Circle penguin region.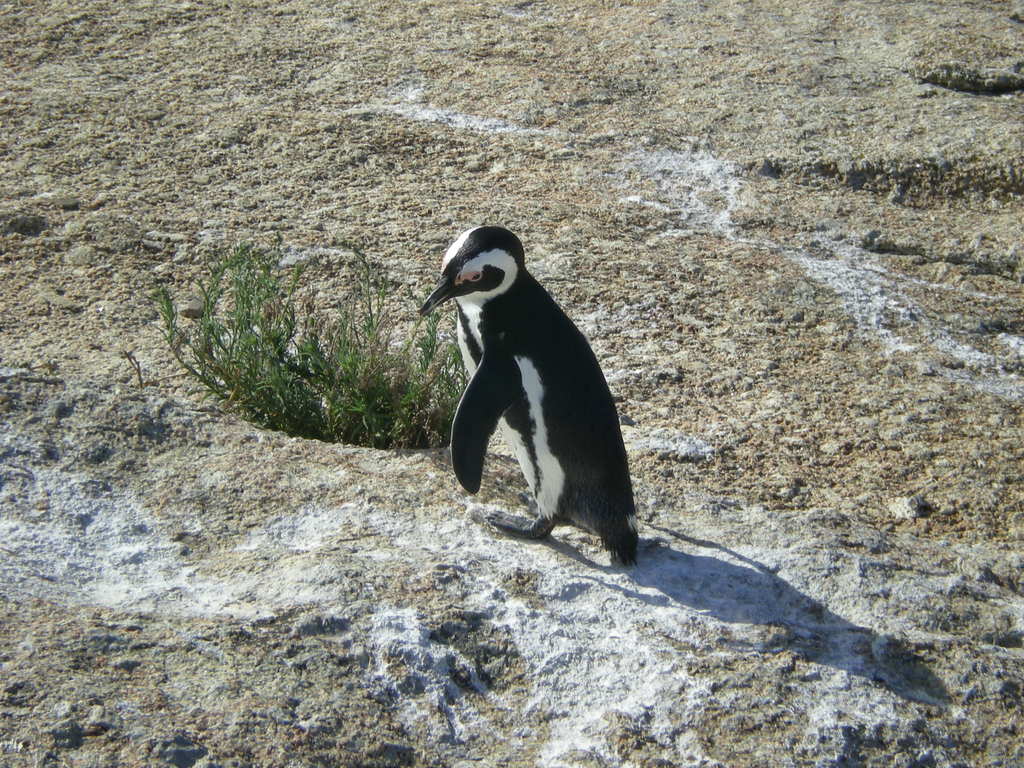
Region: (417, 220, 655, 574).
